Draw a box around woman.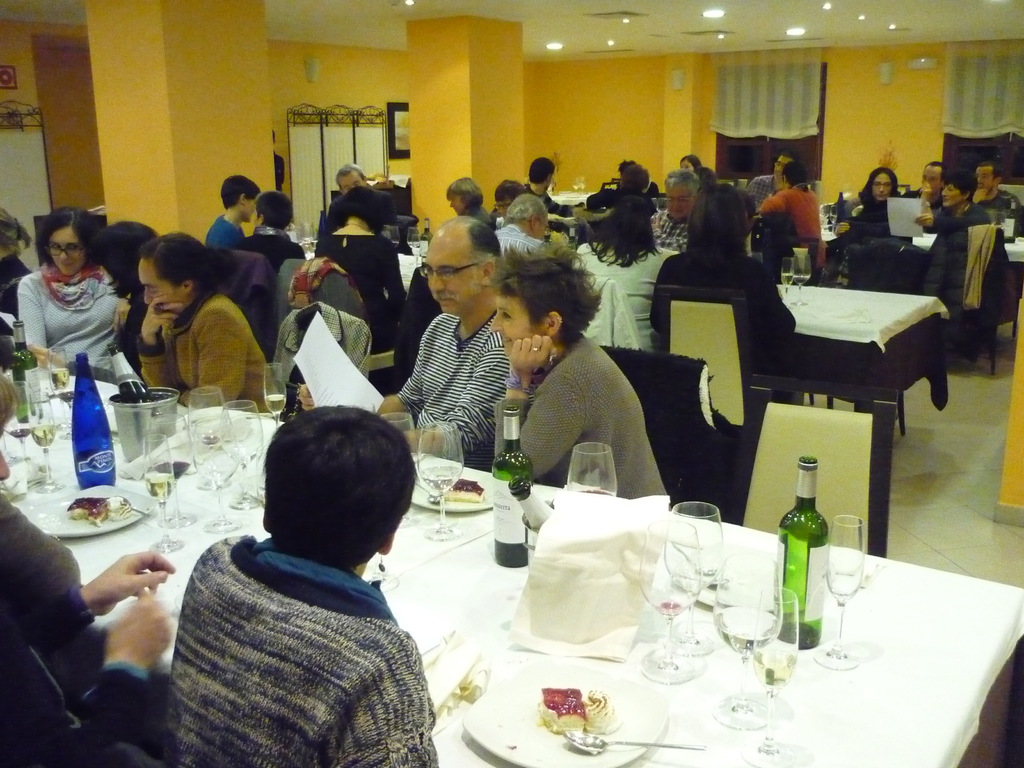
BBox(828, 172, 912, 252).
